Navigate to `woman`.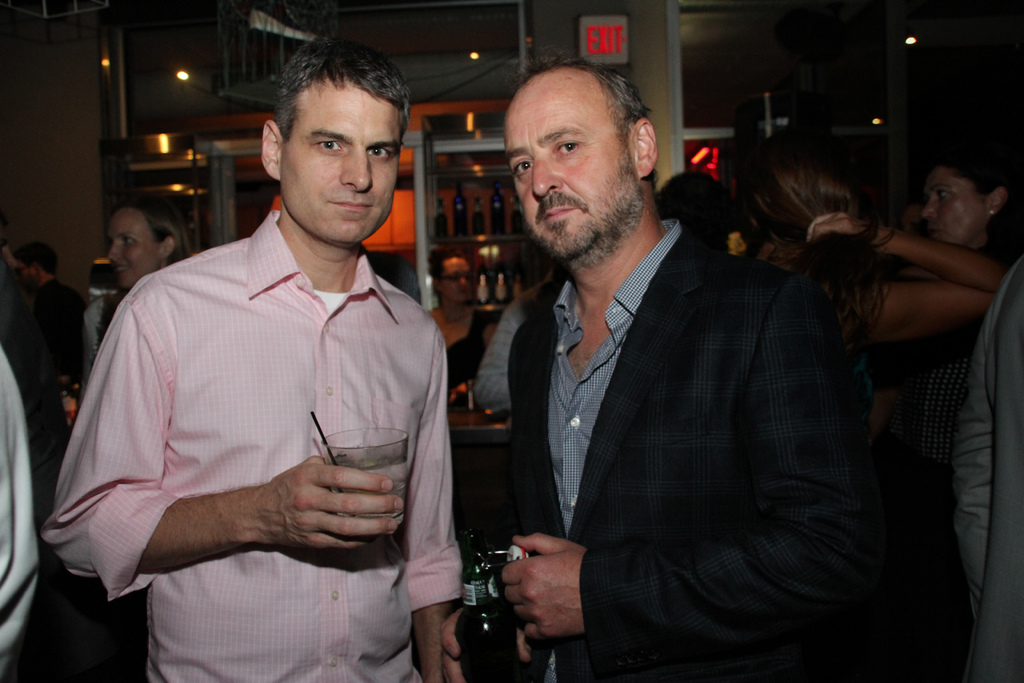
Navigation target: <box>945,267,1023,682</box>.
